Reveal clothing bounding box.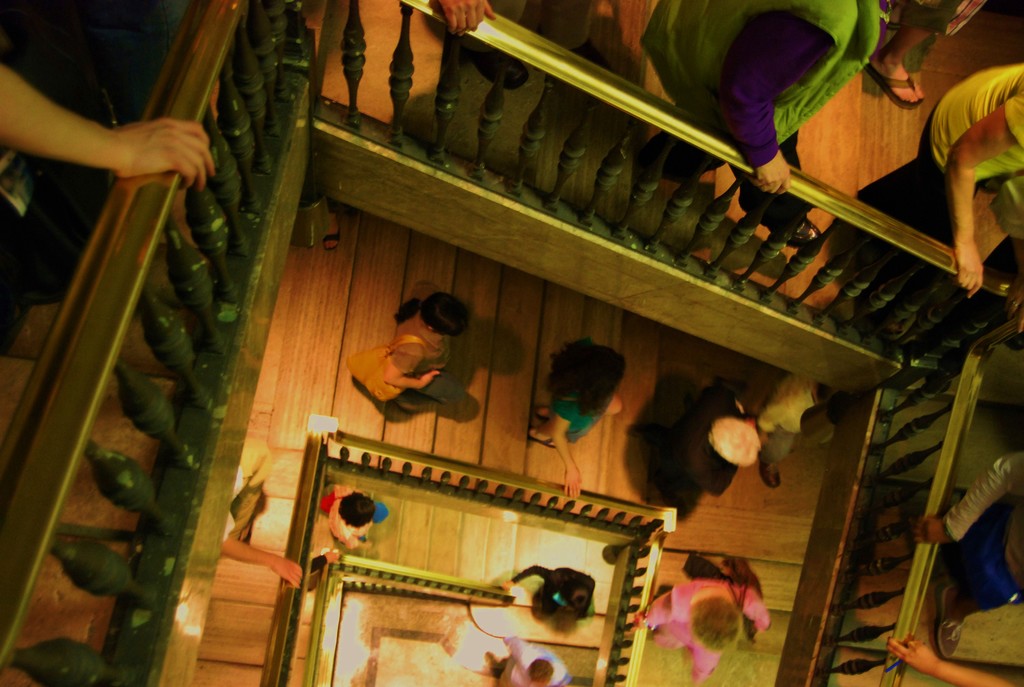
Revealed: l=758, t=375, r=824, b=472.
